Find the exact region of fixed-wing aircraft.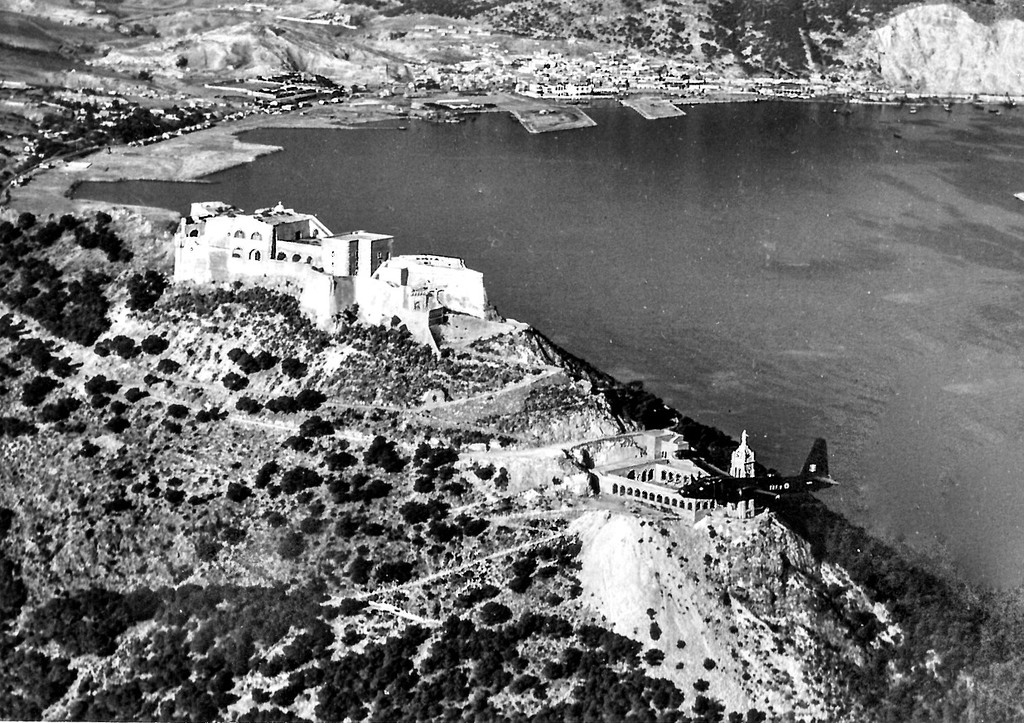
Exact region: (x1=679, y1=437, x2=843, y2=494).
